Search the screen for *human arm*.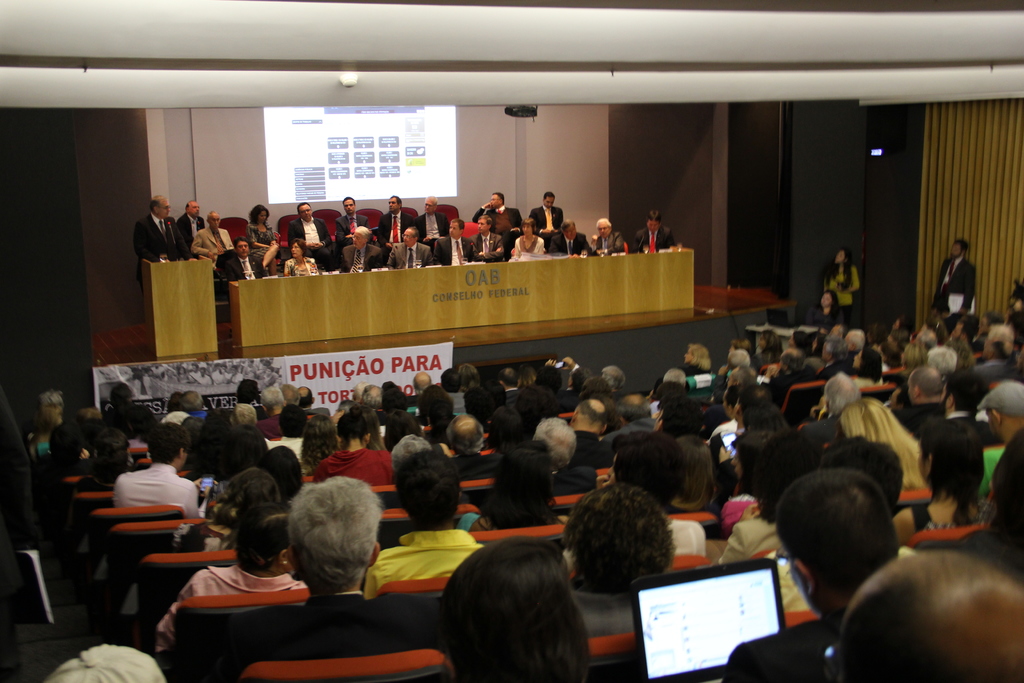
Found at [132, 224, 170, 262].
